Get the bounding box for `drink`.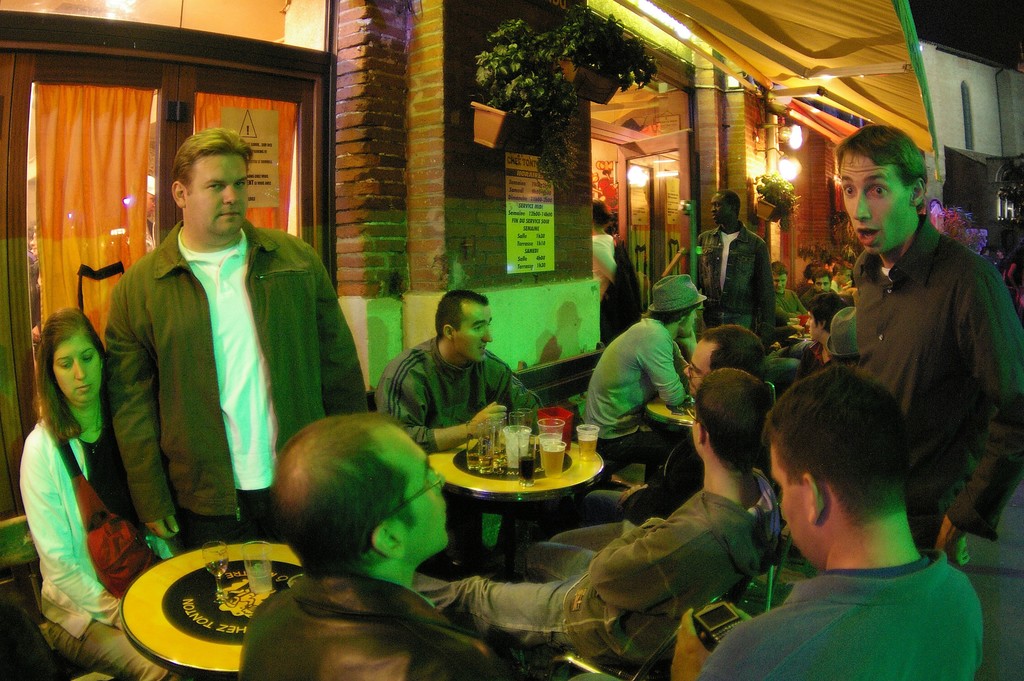
(left=516, top=460, right=531, bottom=486).
